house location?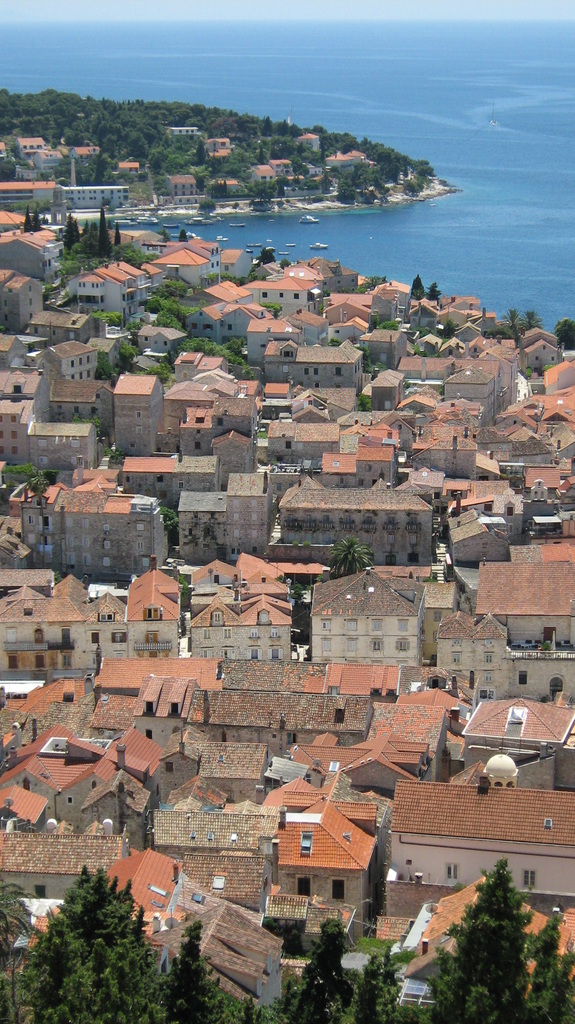
195 271 255 310
